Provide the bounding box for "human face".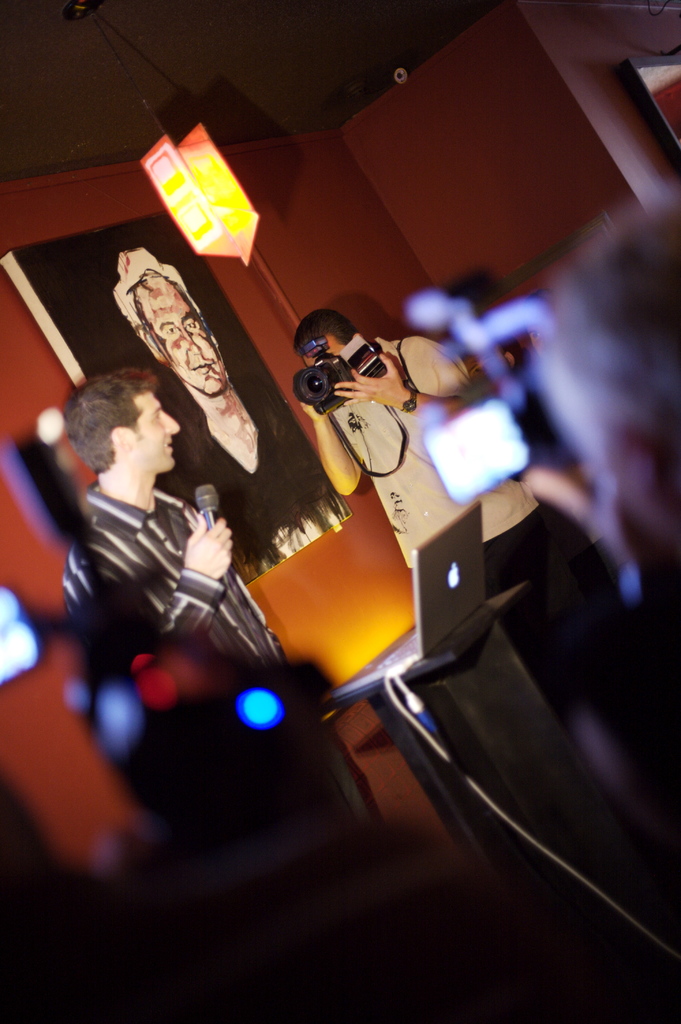
[129,386,177,475].
